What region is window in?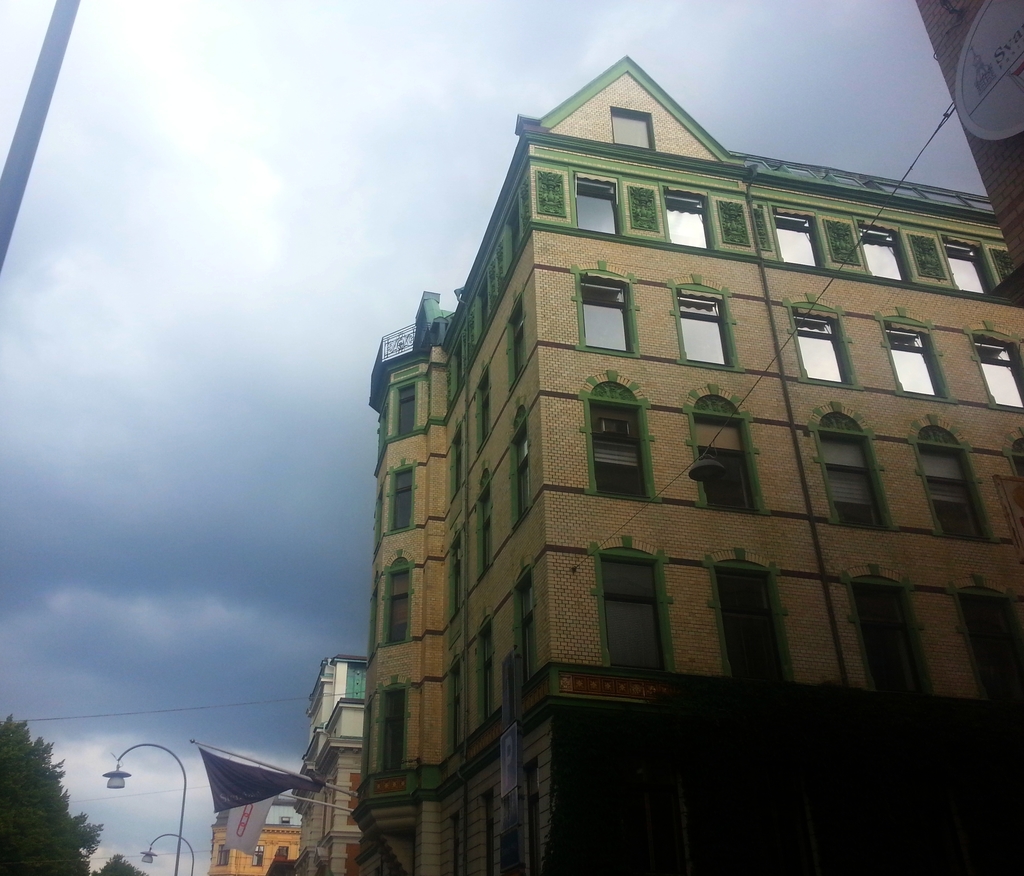
[664, 181, 699, 248].
